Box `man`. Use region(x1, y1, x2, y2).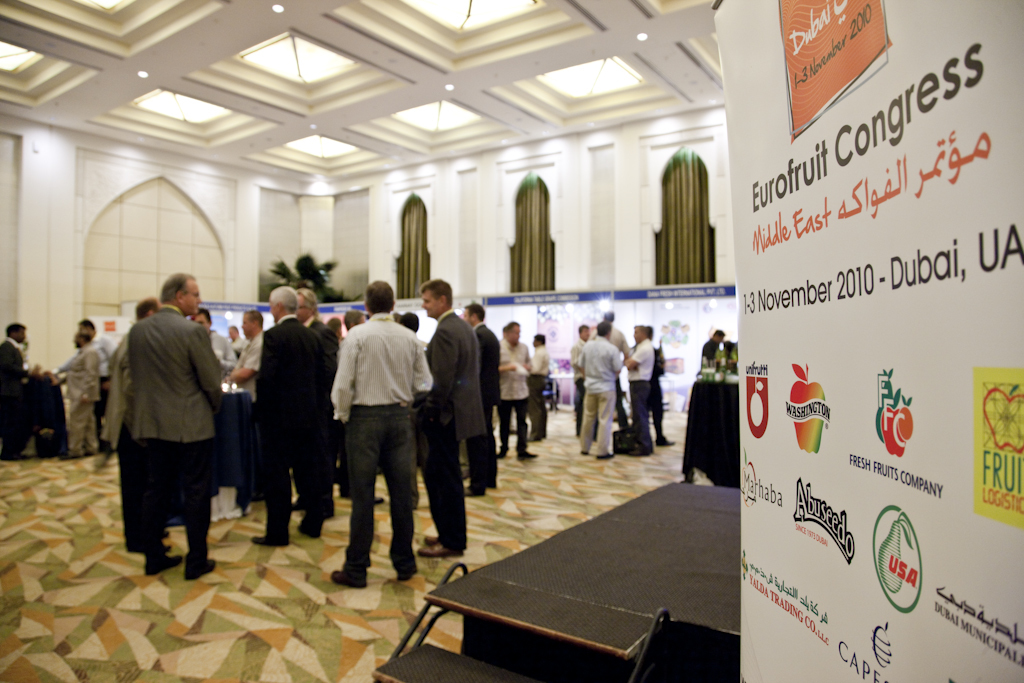
region(468, 301, 506, 481).
